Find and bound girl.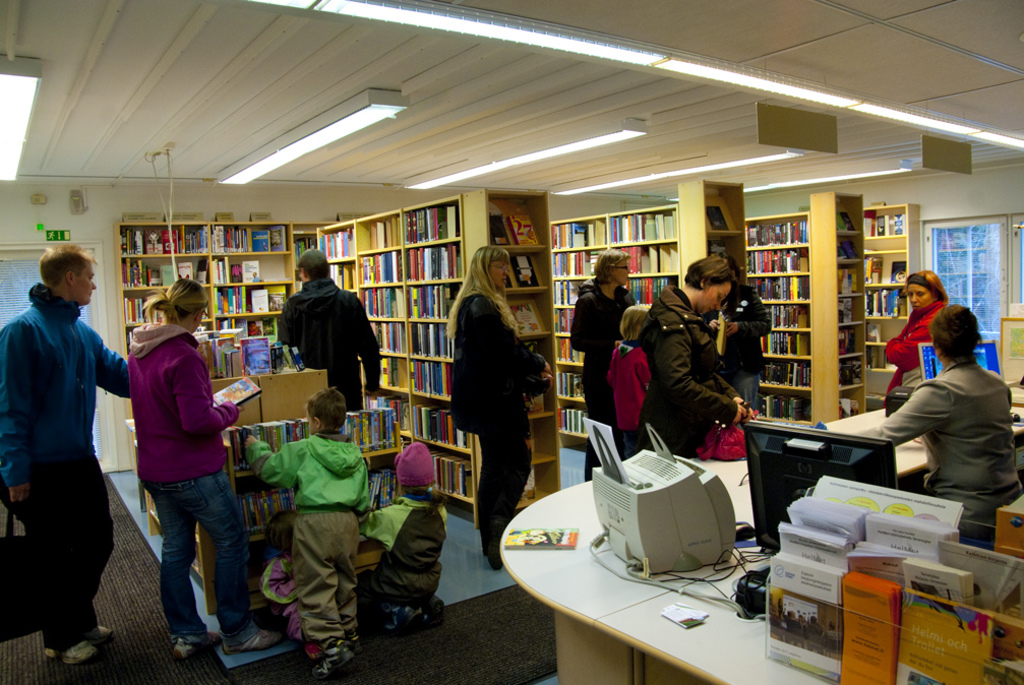
Bound: region(566, 251, 629, 486).
